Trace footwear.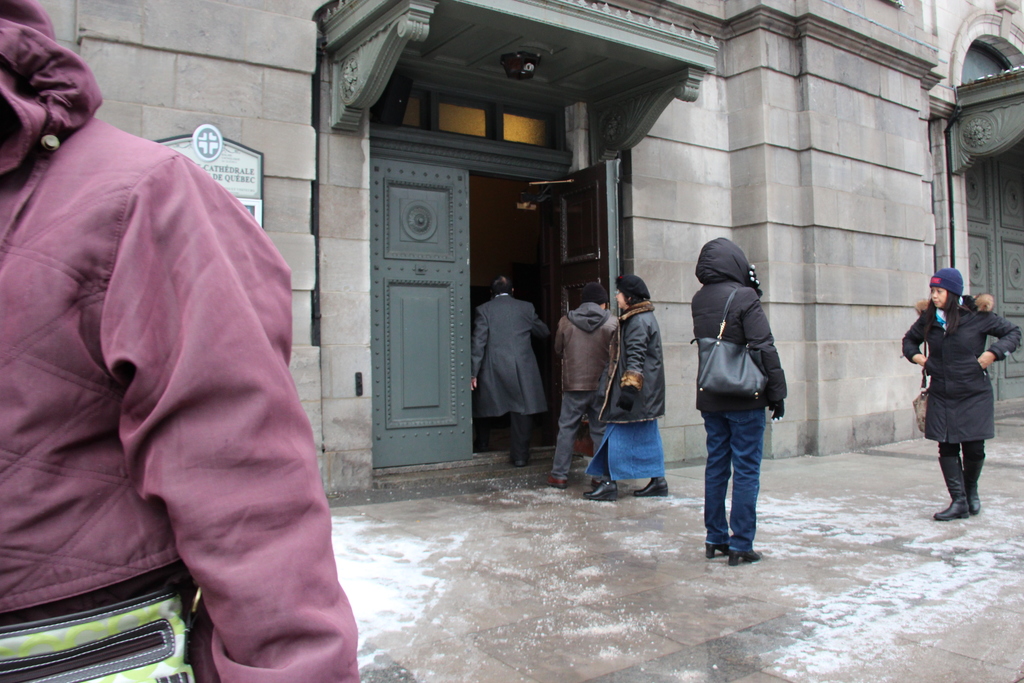
Traced to select_region(546, 475, 570, 491).
